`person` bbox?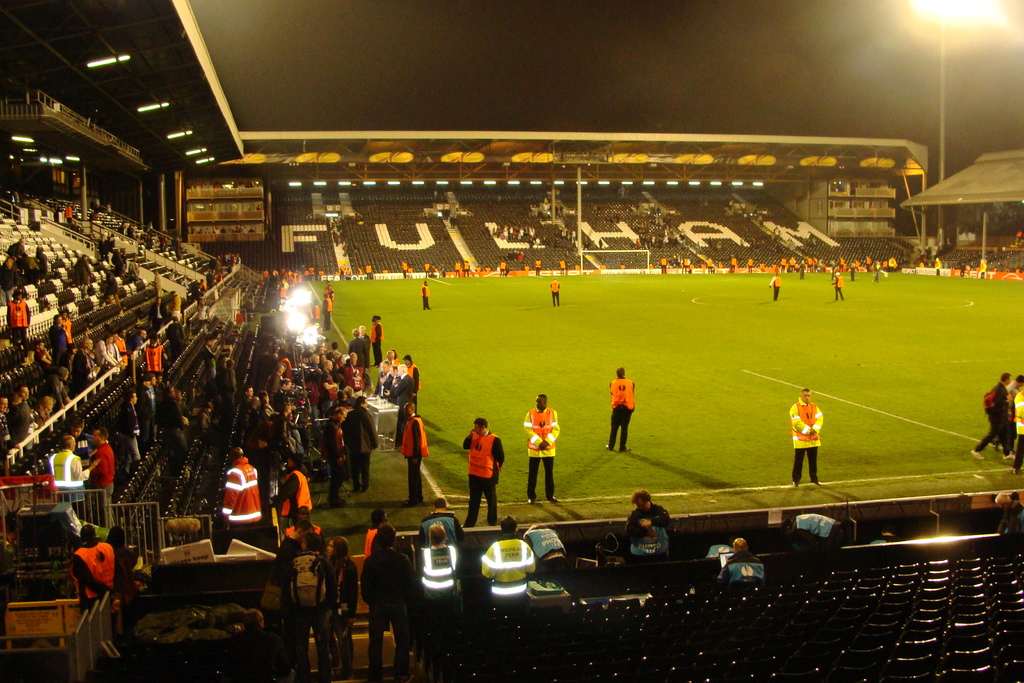
crop(285, 504, 321, 546)
